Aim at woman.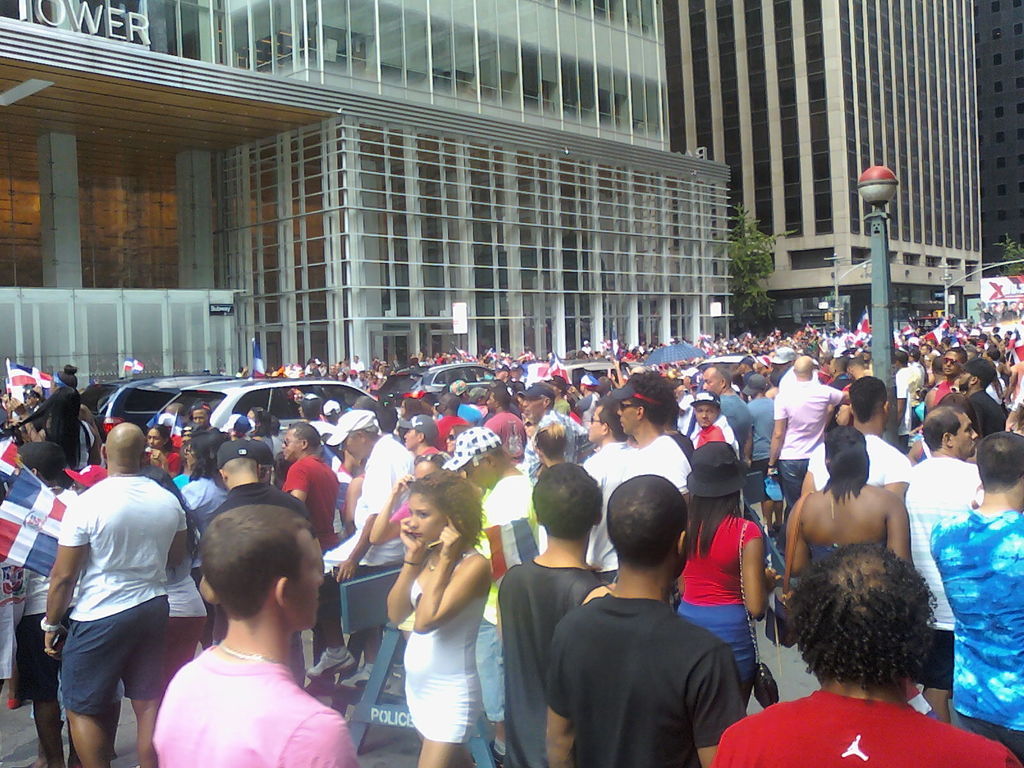
Aimed at 364:478:502:756.
